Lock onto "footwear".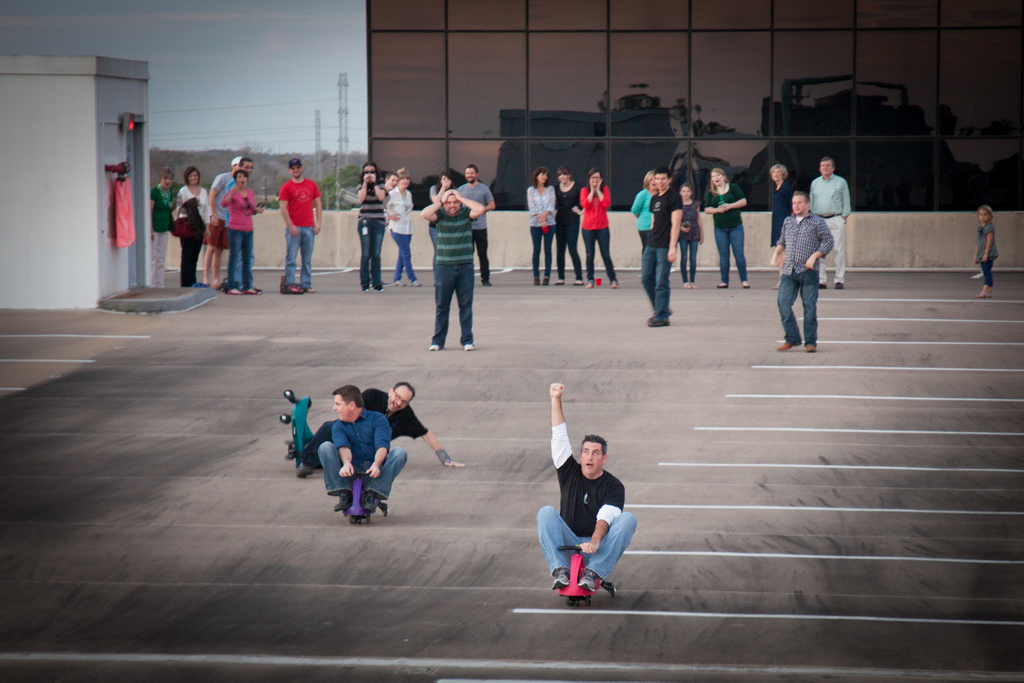
Locked: BBox(336, 488, 355, 513).
